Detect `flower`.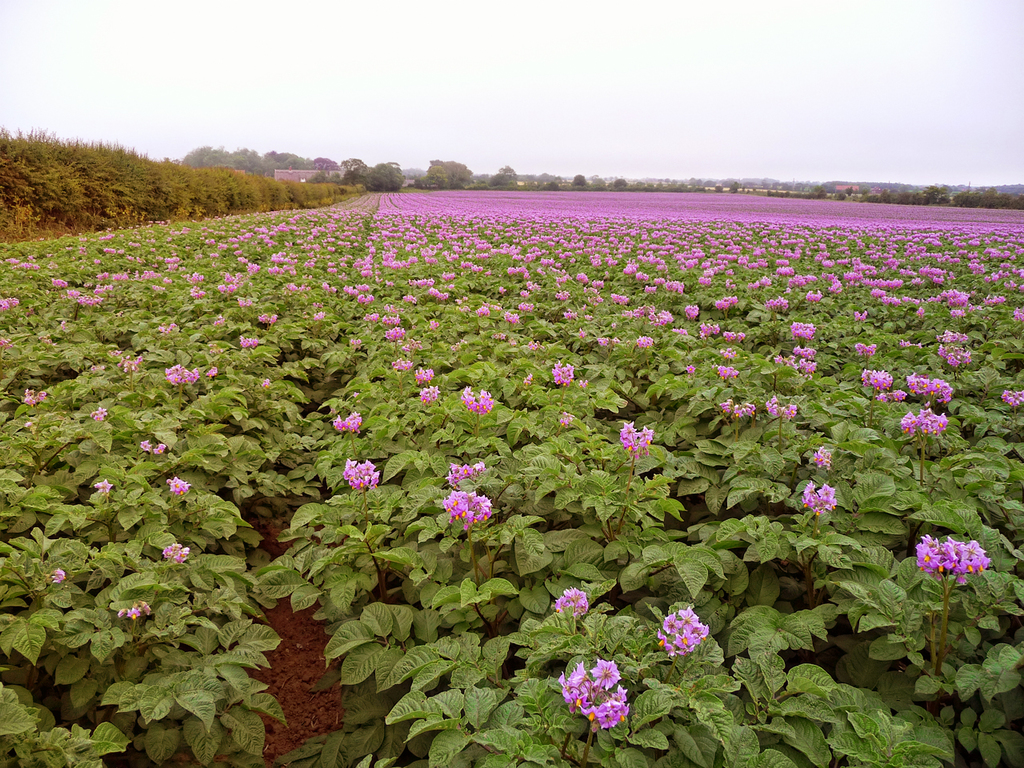
Detected at [left=766, top=396, right=802, bottom=420].
